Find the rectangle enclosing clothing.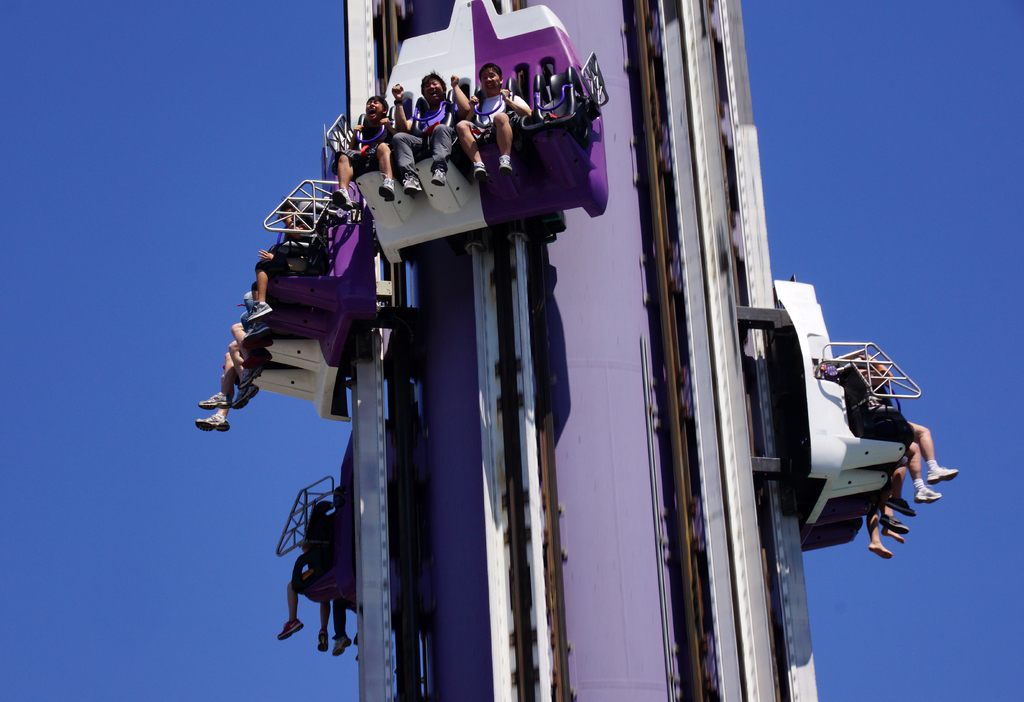
<box>394,96,467,171</box>.
